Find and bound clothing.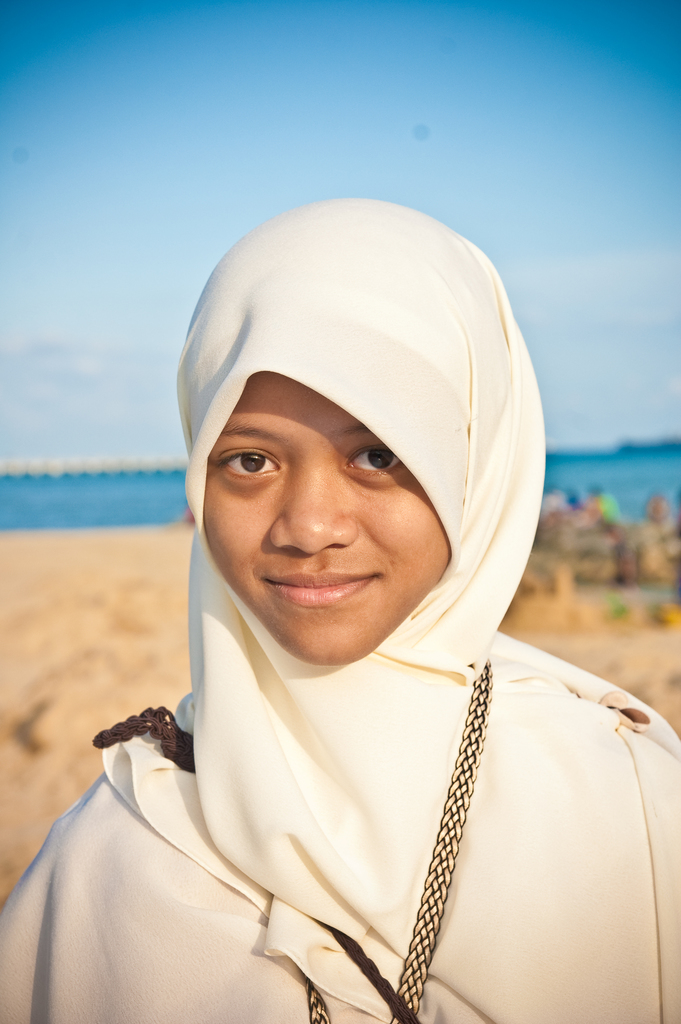
Bound: {"left": 0, "top": 190, "right": 680, "bottom": 1023}.
